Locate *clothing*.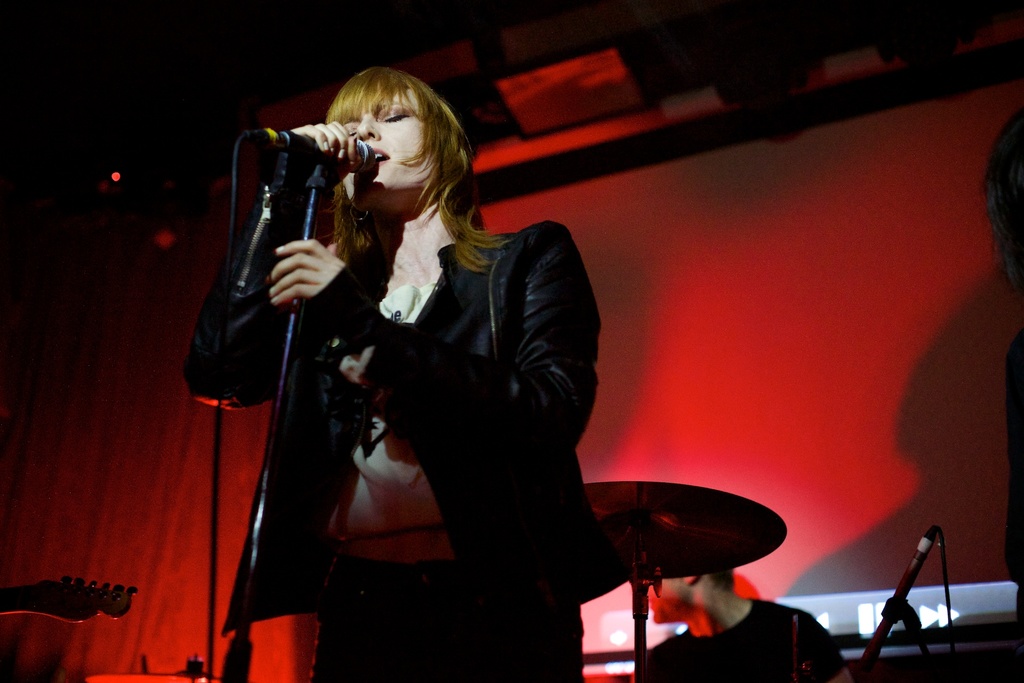
Bounding box: select_region(308, 555, 585, 680).
